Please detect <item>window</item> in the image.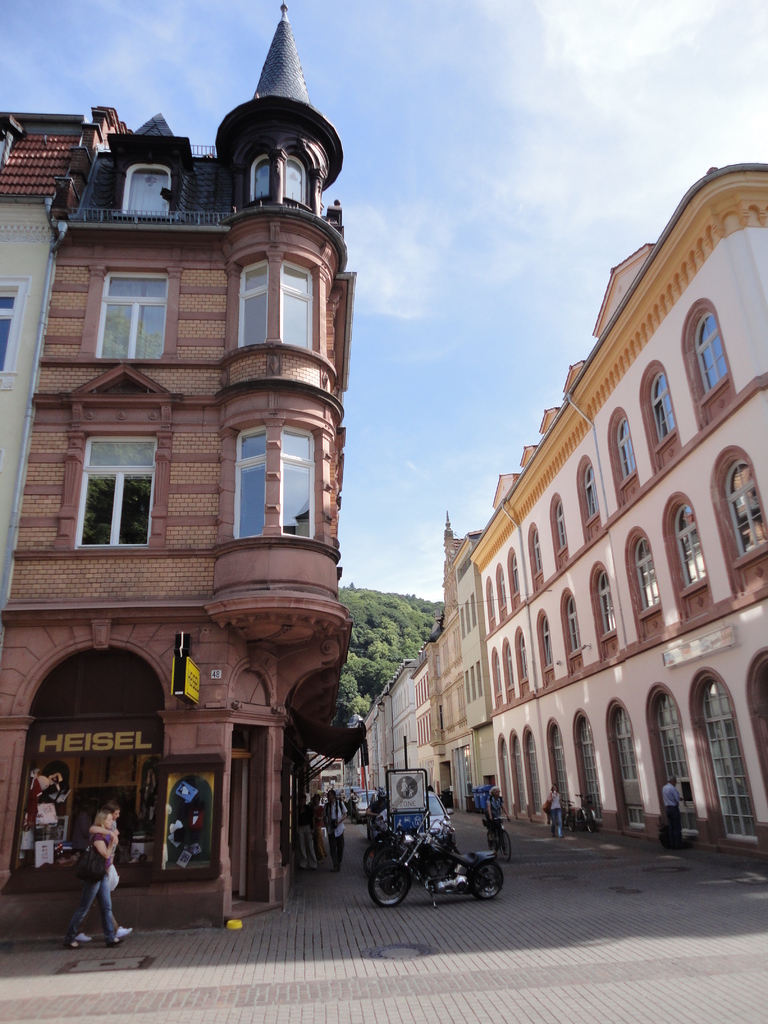
pyautogui.locateOnScreen(646, 693, 701, 819).
